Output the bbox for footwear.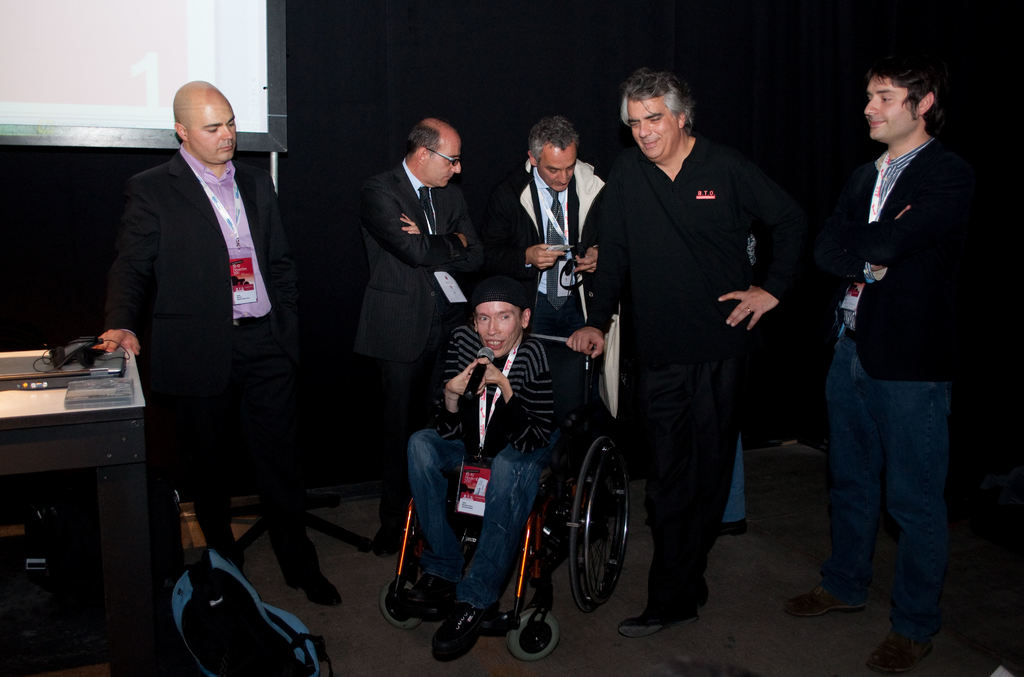
(612,600,689,639).
